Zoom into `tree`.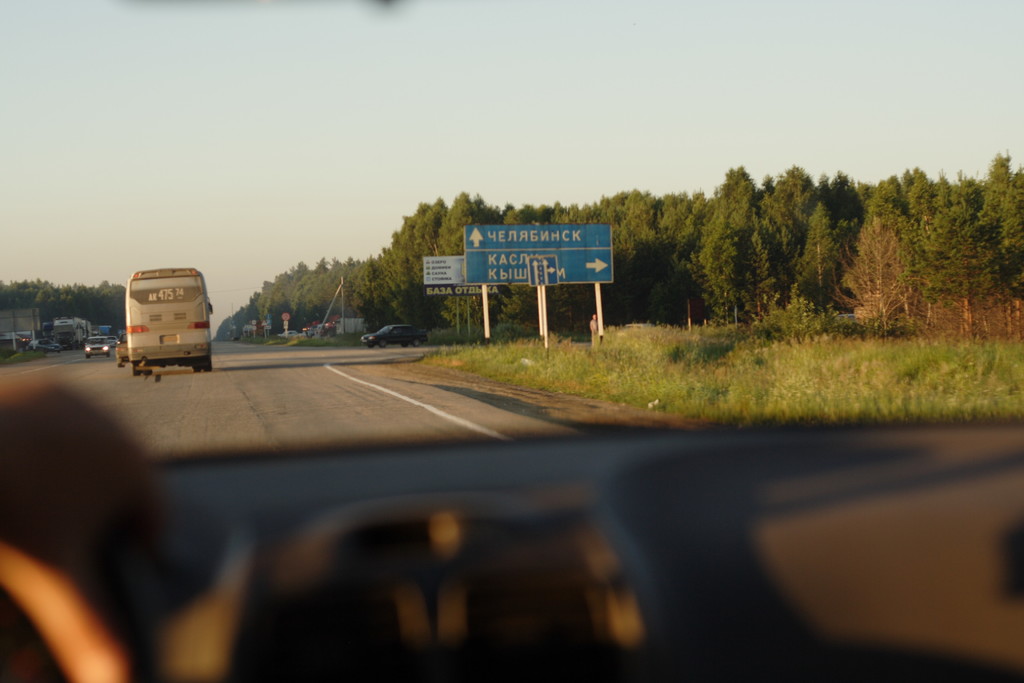
Zoom target: pyautogui.locateOnScreen(994, 151, 1023, 339).
